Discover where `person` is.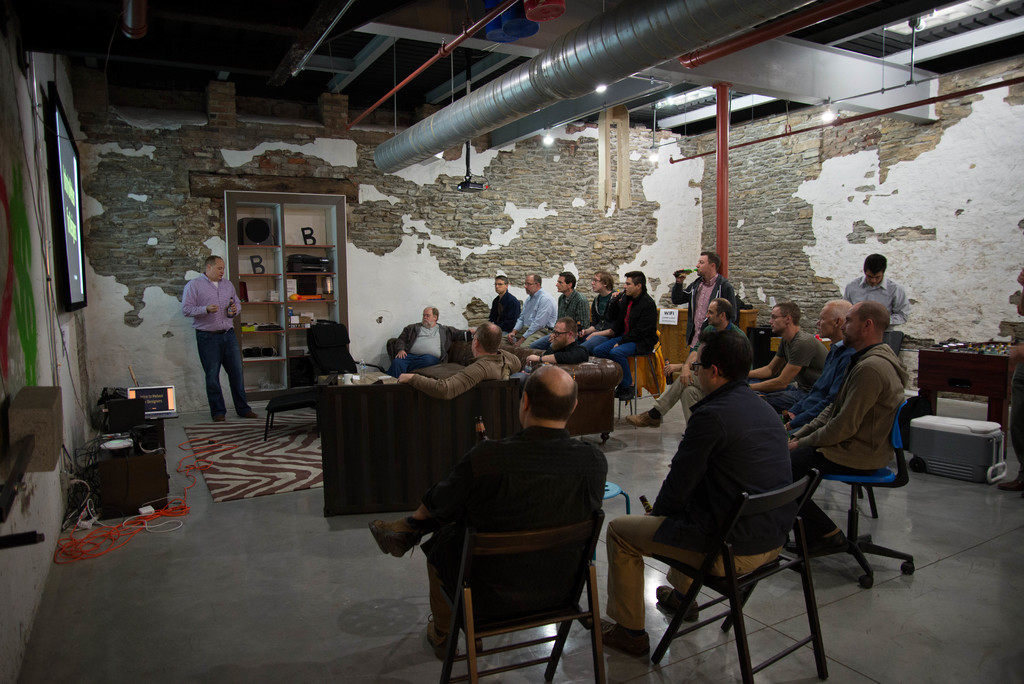
Discovered at left=531, top=266, right=591, bottom=349.
